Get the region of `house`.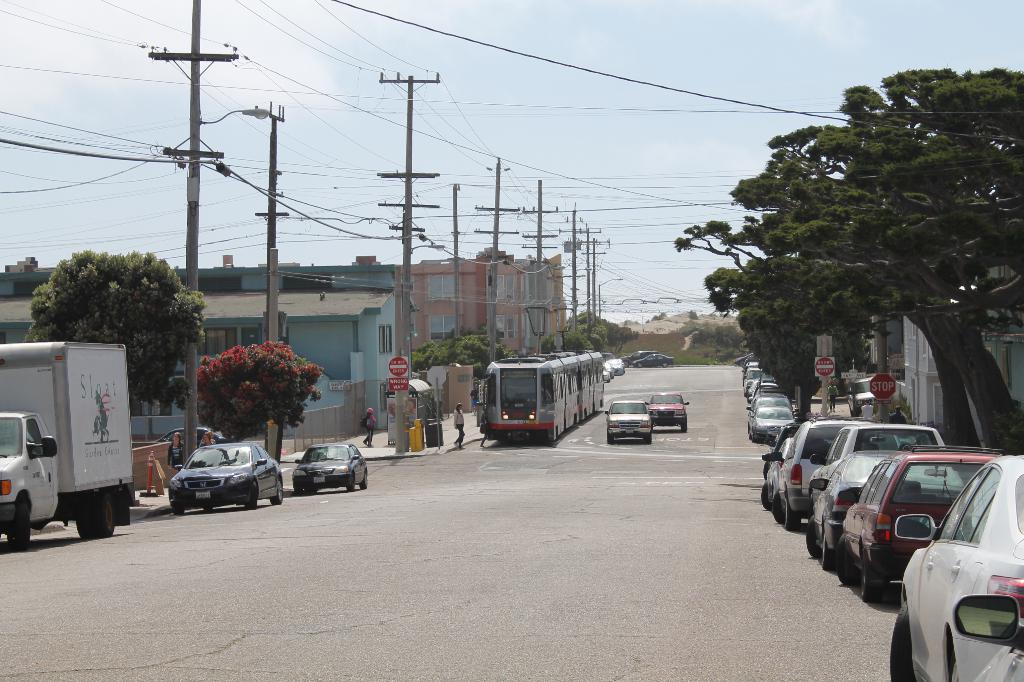
region(891, 305, 1020, 460).
